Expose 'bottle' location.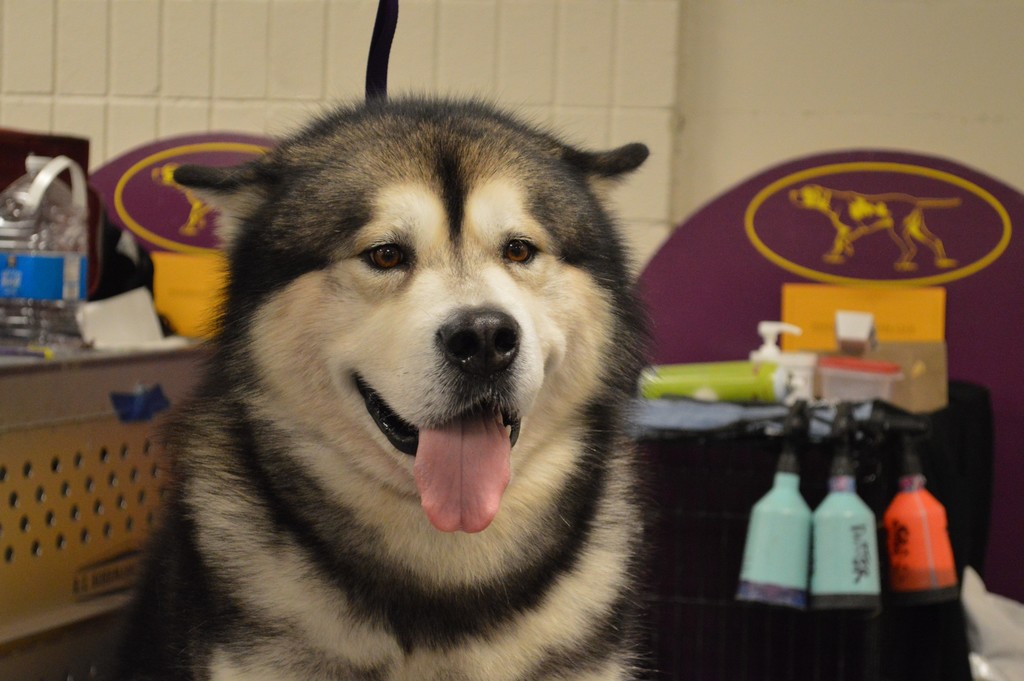
Exposed at pyautogui.locateOnScreen(809, 450, 891, 615).
